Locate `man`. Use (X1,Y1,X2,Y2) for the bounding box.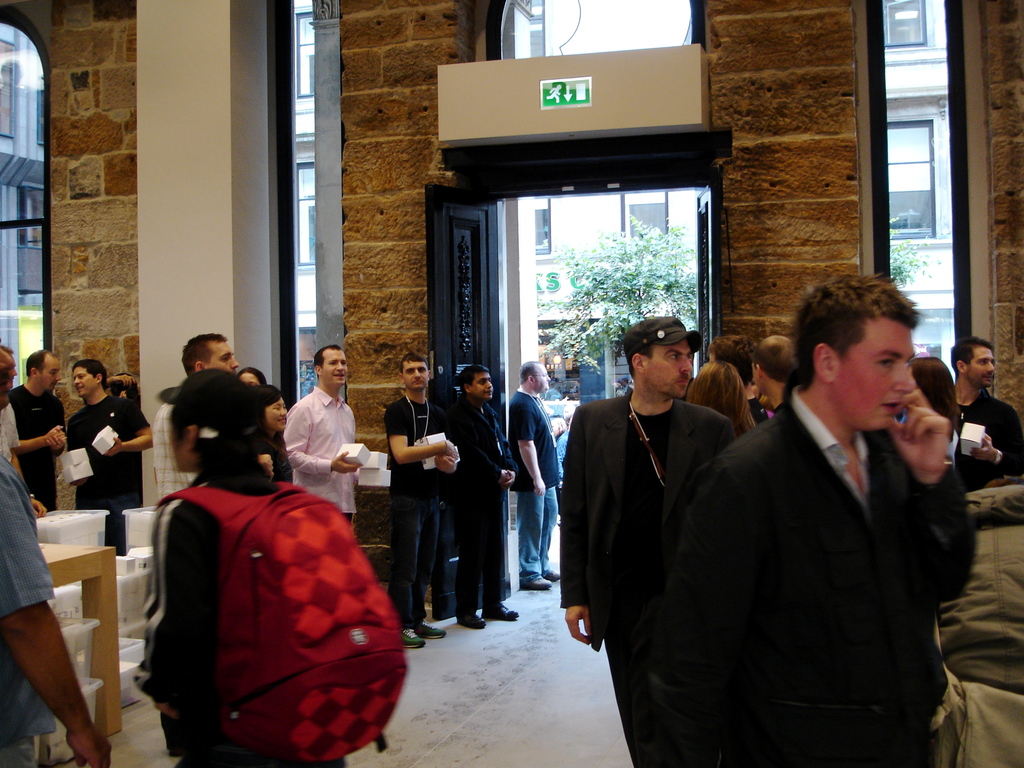
(661,270,988,749).
